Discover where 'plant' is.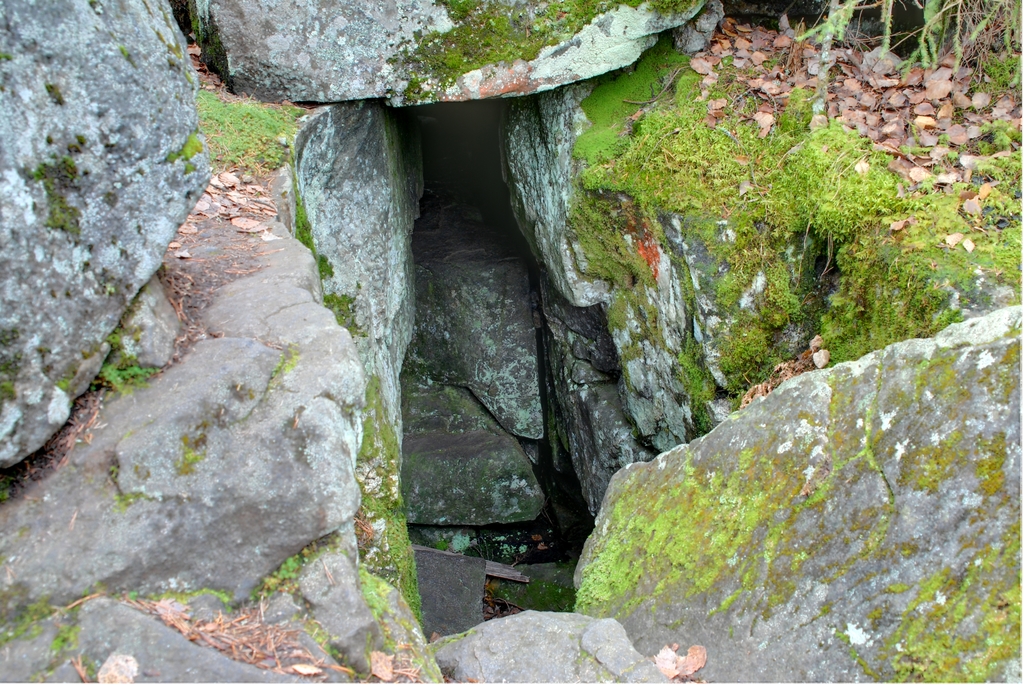
Discovered at {"x1": 251, "y1": 189, "x2": 260, "y2": 200}.
